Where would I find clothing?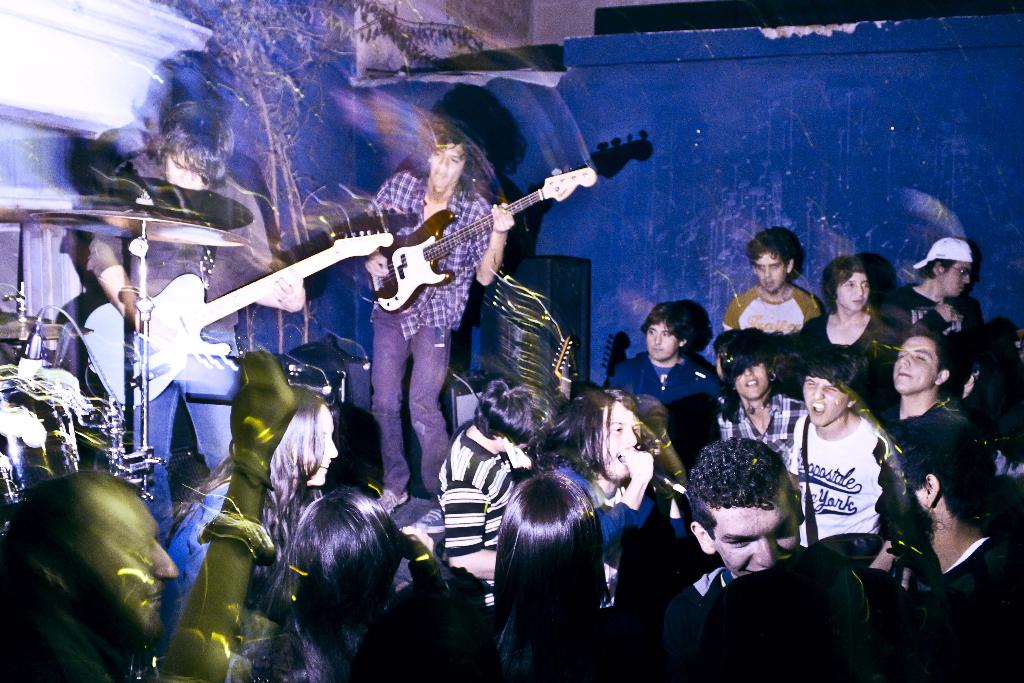
At x1=364, y1=165, x2=494, y2=484.
